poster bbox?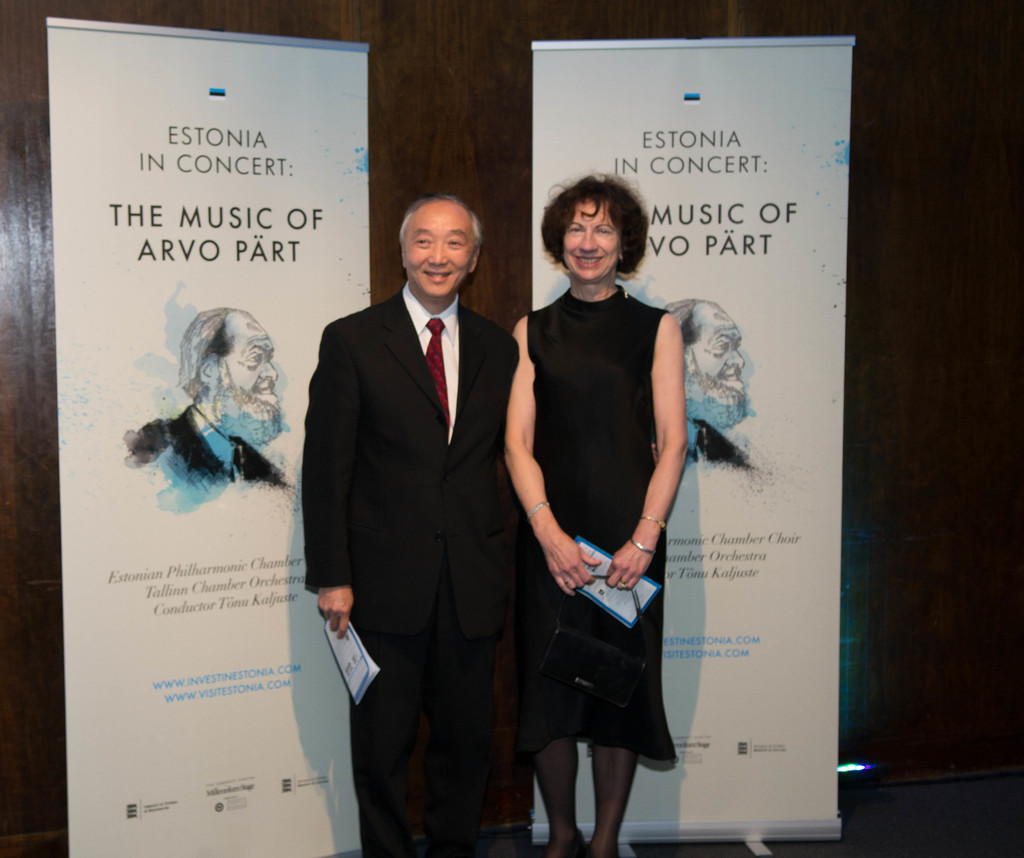
{"x1": 532, "y1": 35, "x2": 855, "y2": 852}
